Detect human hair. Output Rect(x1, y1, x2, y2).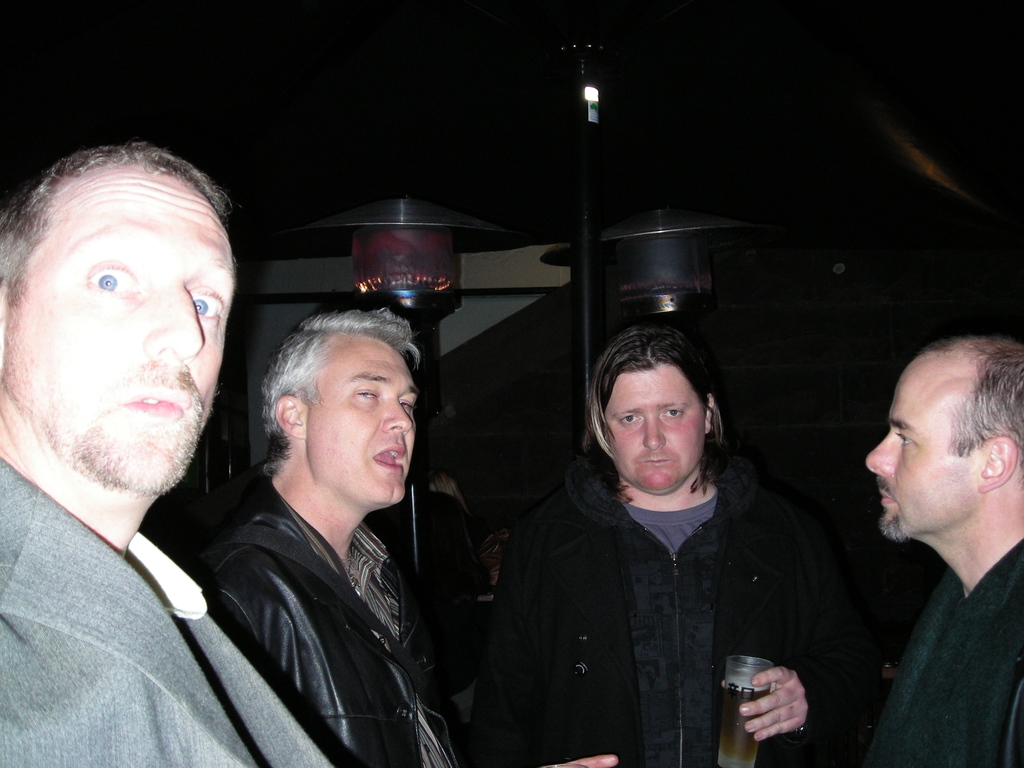
Rect(582, 340, 724, 517).
